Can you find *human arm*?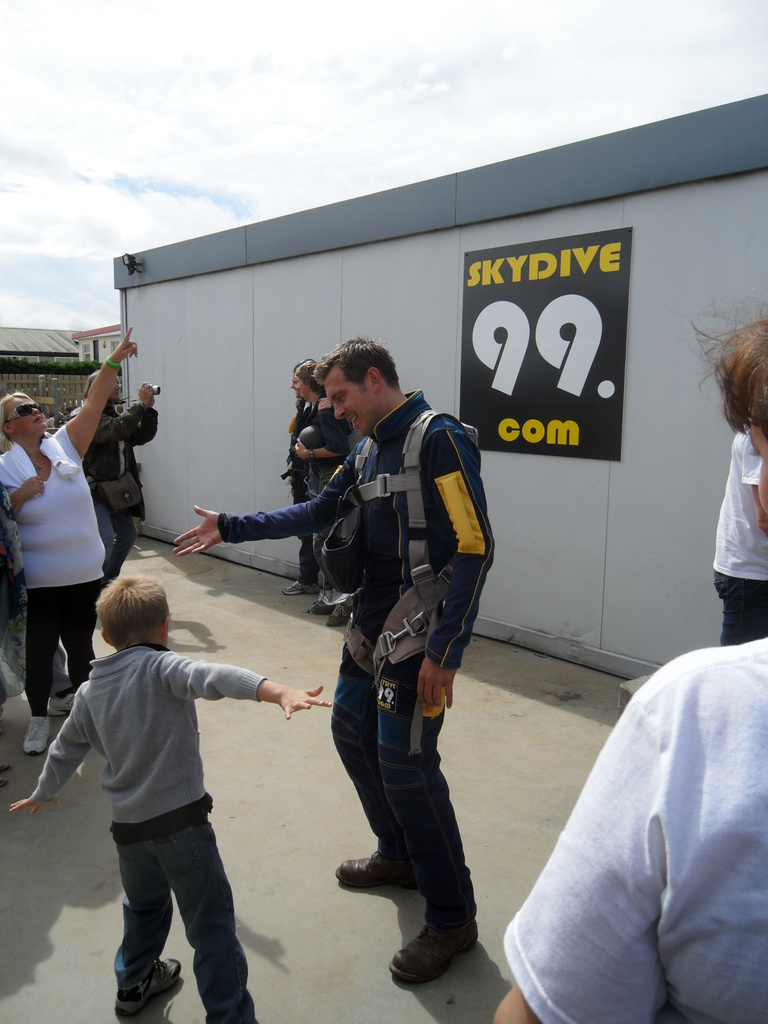
Yes, bounding box: {"x1": 147, "y1": 655, "x2": 326, "y2": 721}.
